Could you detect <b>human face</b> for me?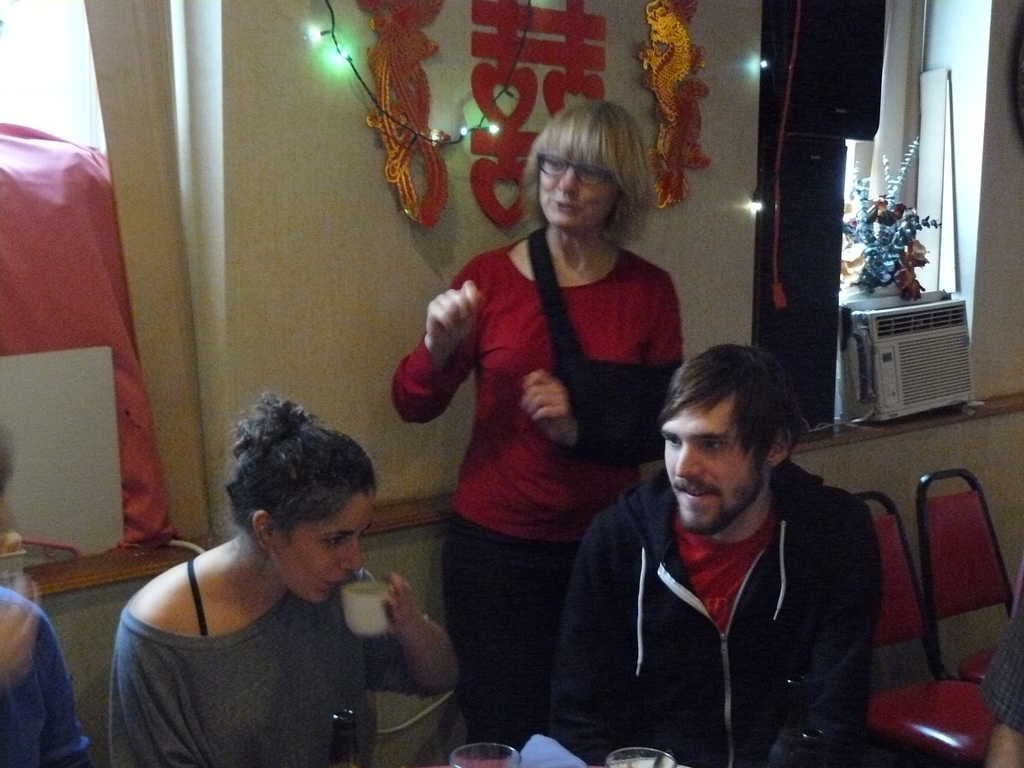
Detection result: select_region(536, 151, 620, 236).
